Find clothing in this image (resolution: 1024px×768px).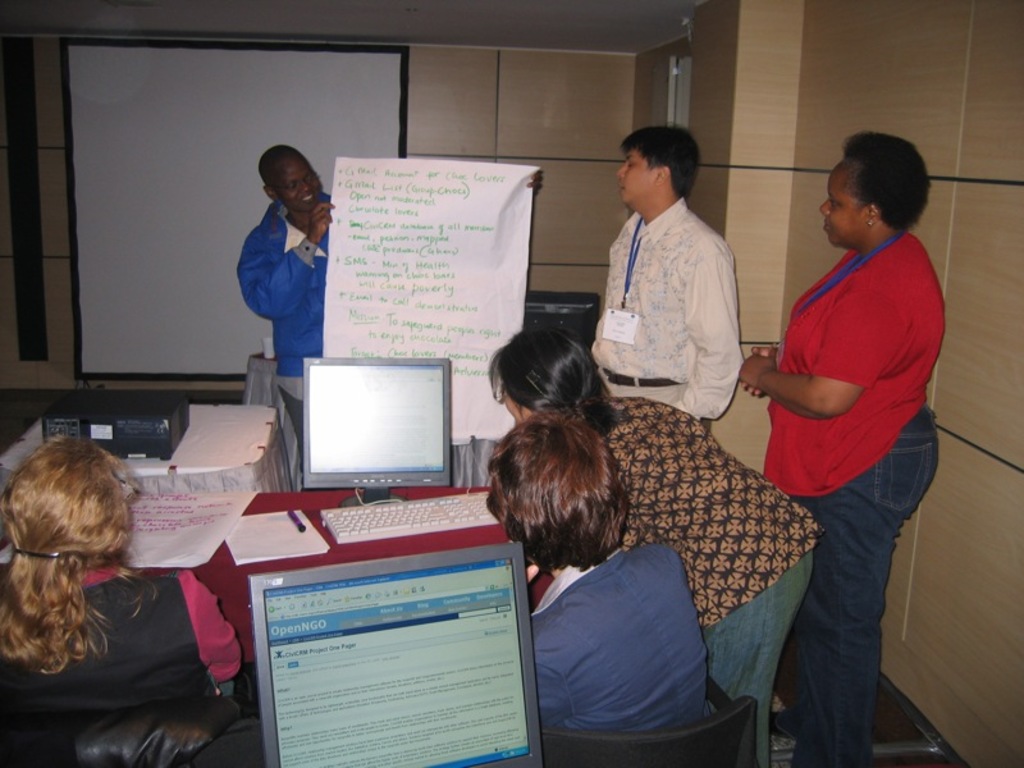
[588,195,742,426].
